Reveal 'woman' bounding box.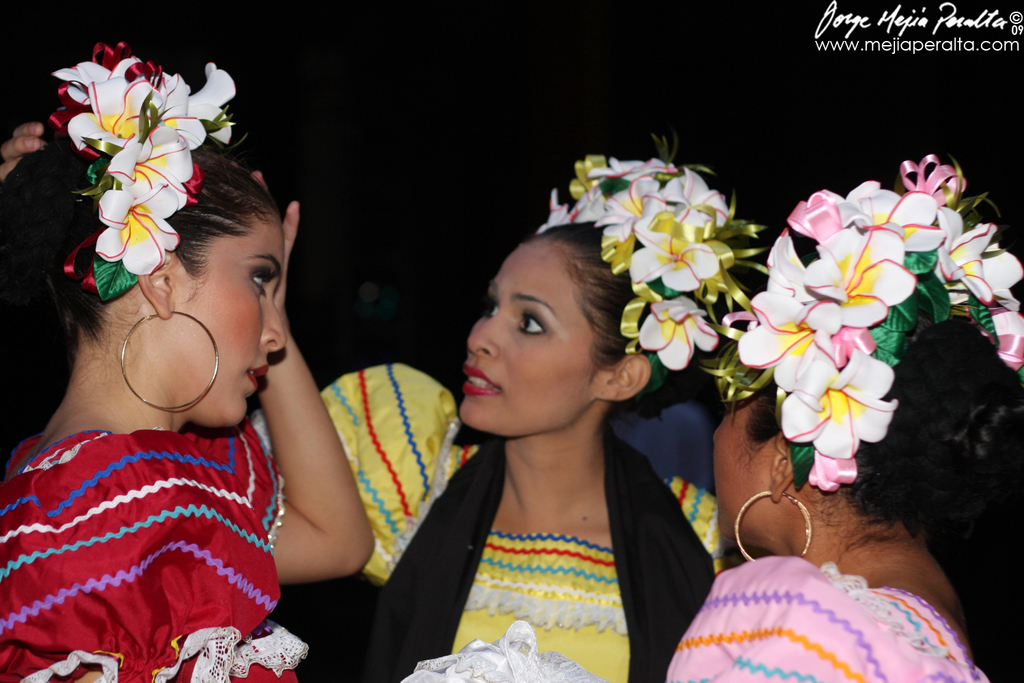
Revealed: (656,150,1023,682).
